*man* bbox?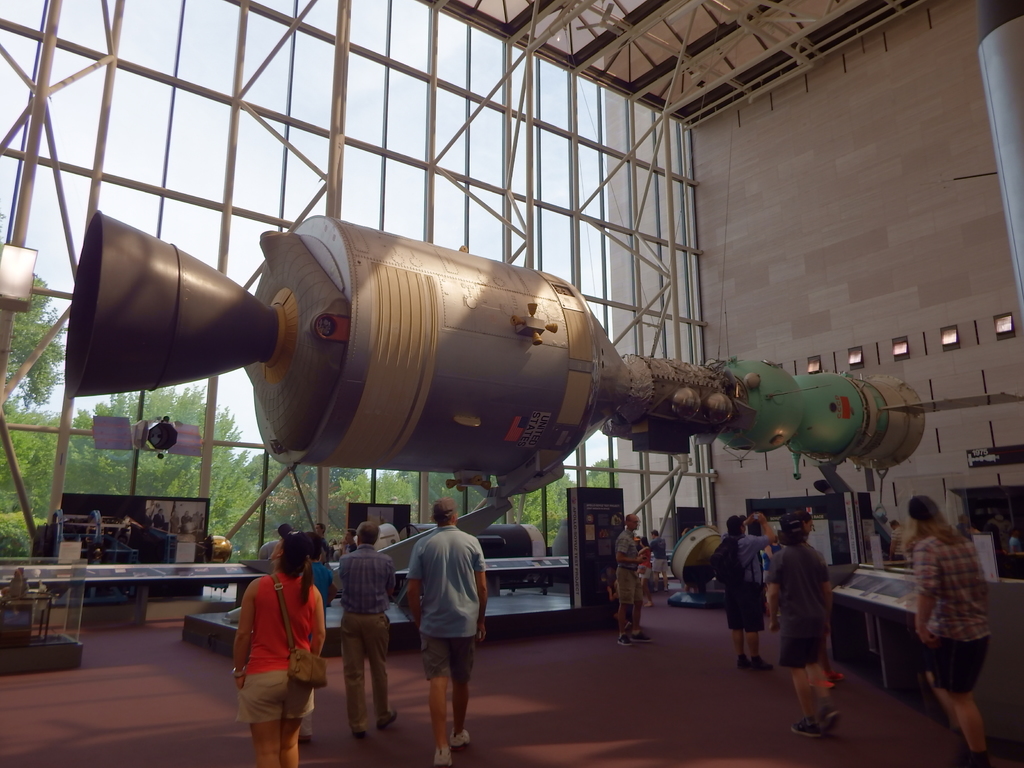
392,492,487,767
